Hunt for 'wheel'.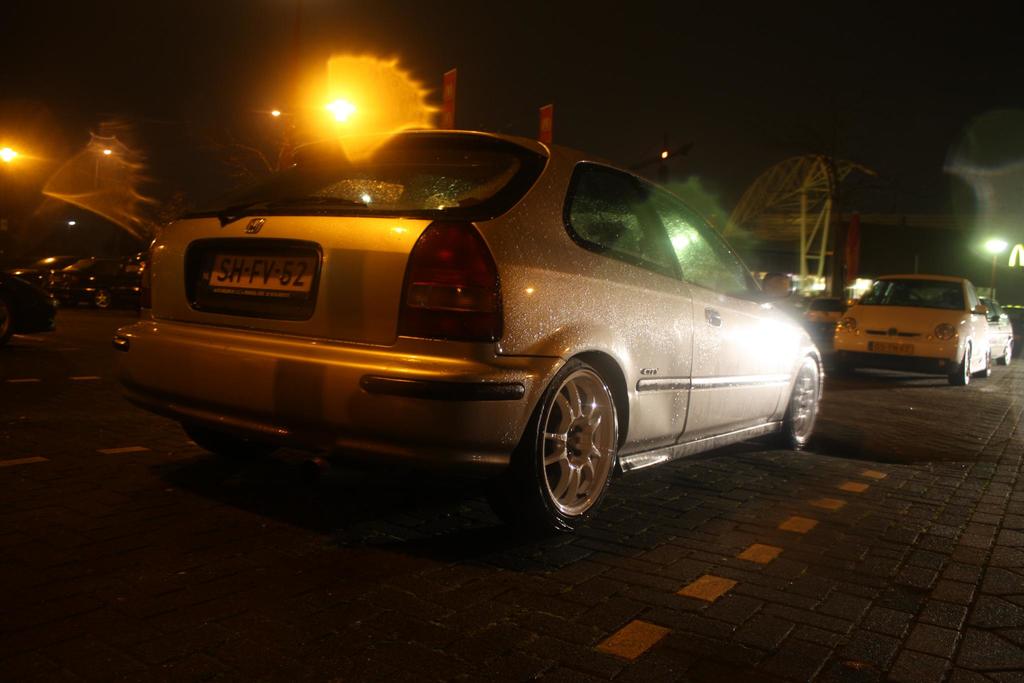
Hunted down at <bbox>1001, 340, 1014, 365</bbox>.
